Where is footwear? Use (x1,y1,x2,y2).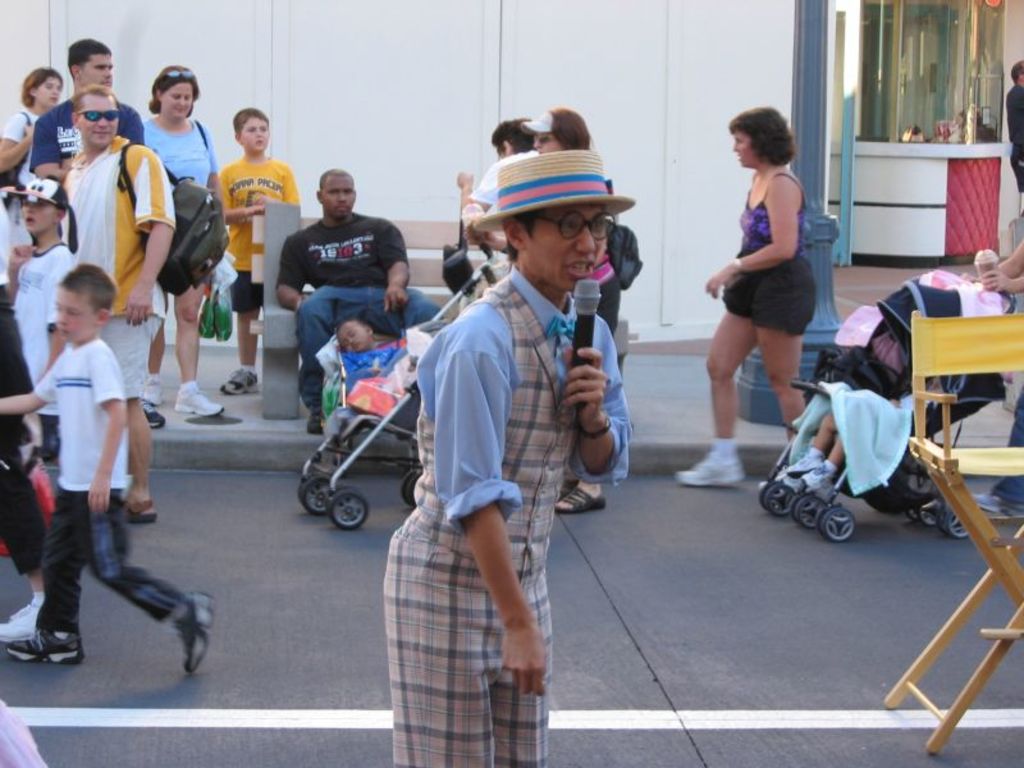
(173,381,225,417).
